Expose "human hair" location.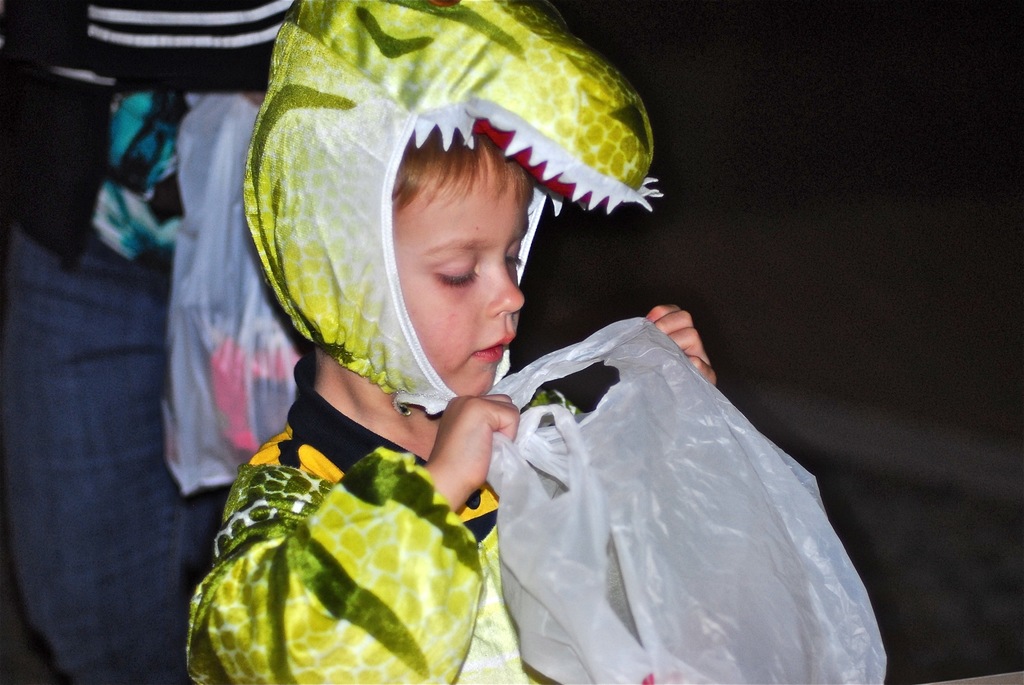
Exposed at locate(392, 125, 532, 217).
